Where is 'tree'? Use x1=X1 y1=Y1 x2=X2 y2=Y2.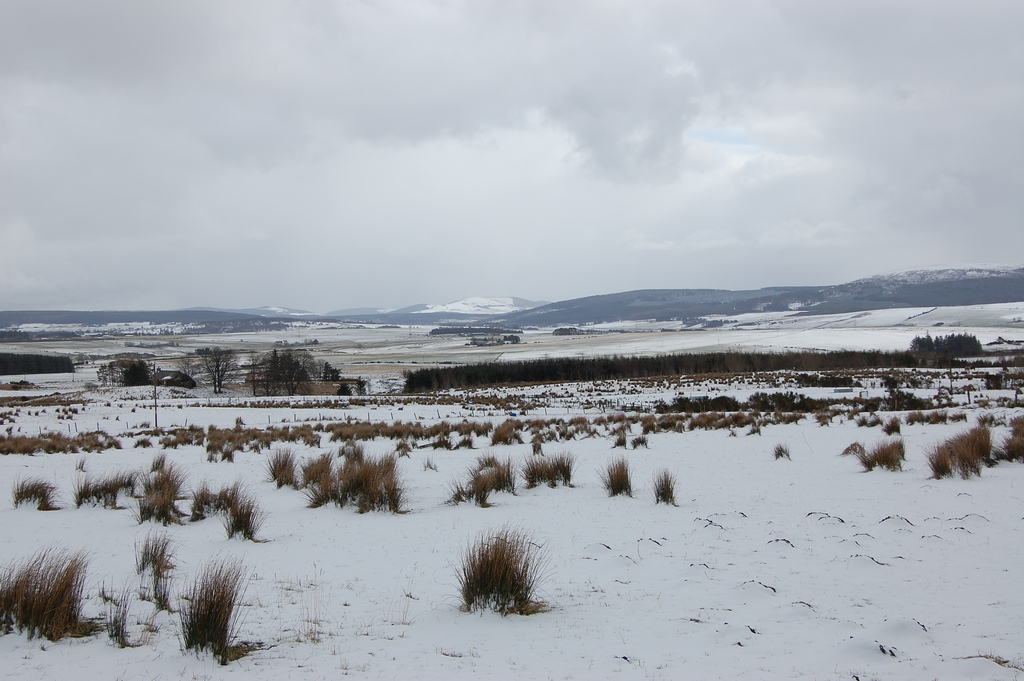
x1=174 y1=347 x2=240 y2=393.
